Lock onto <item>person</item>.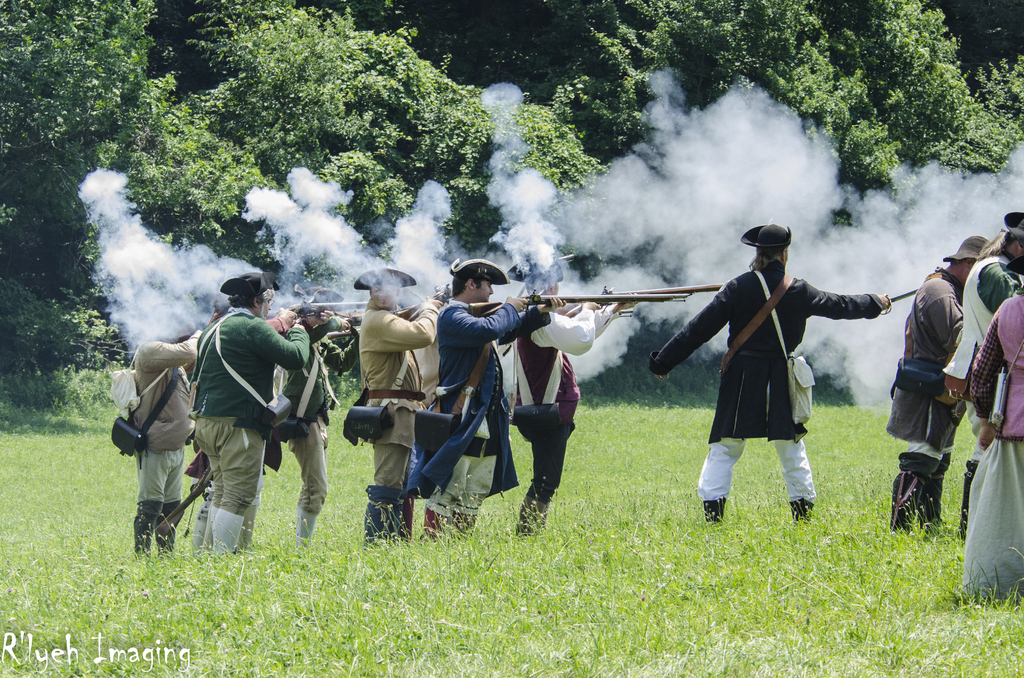
Locked: {"left": 424, "top": 246, "right": 559, "bottom": 538}.
